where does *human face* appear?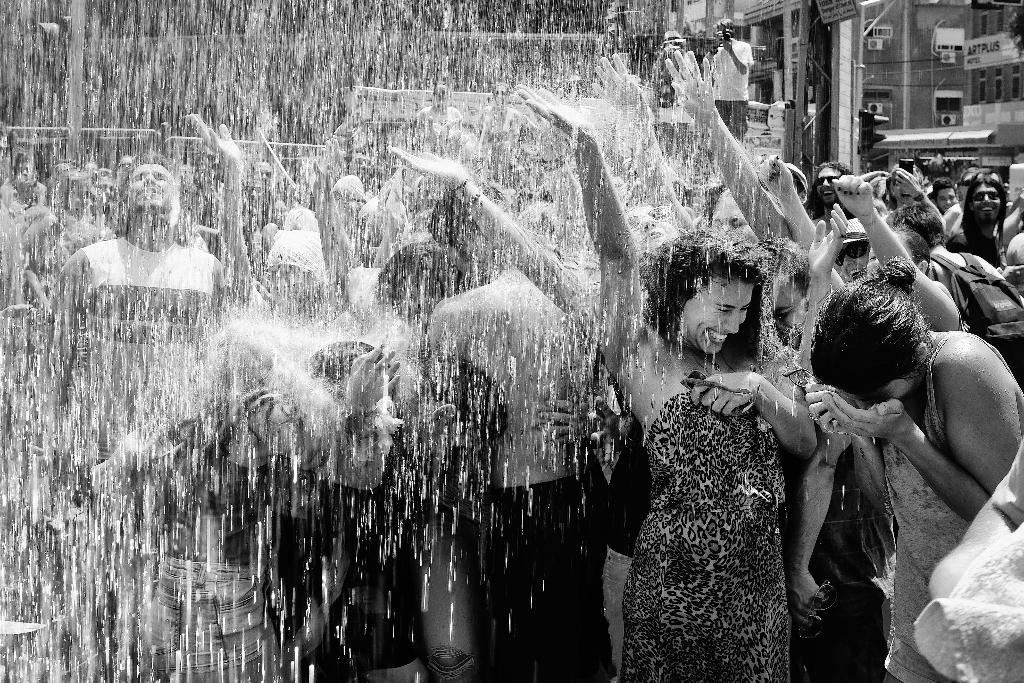
Appears at select_region(972, 183, 1002, 224).
